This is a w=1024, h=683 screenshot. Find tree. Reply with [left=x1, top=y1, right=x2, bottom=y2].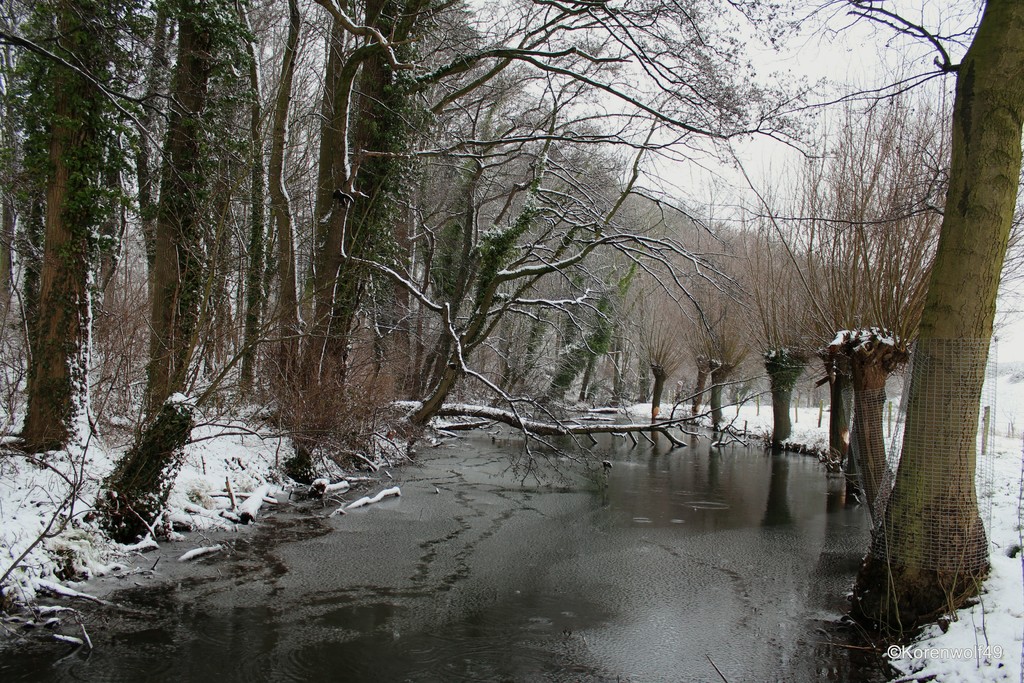
[left=143, top=0, right=254, bottom=429].
